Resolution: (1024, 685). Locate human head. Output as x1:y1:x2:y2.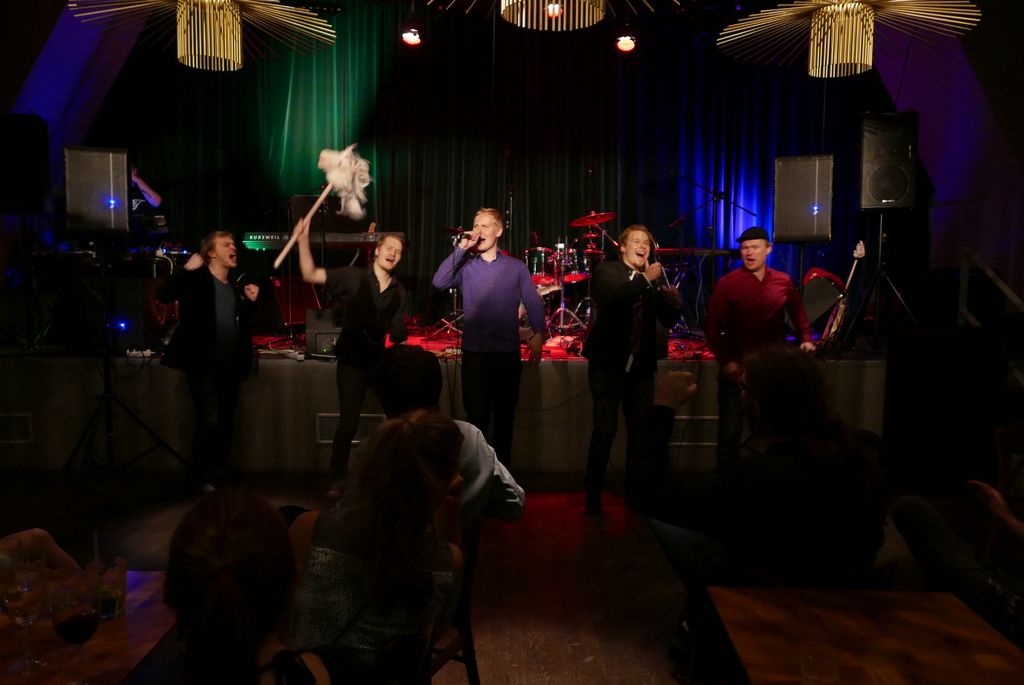
368:343:445:418.
